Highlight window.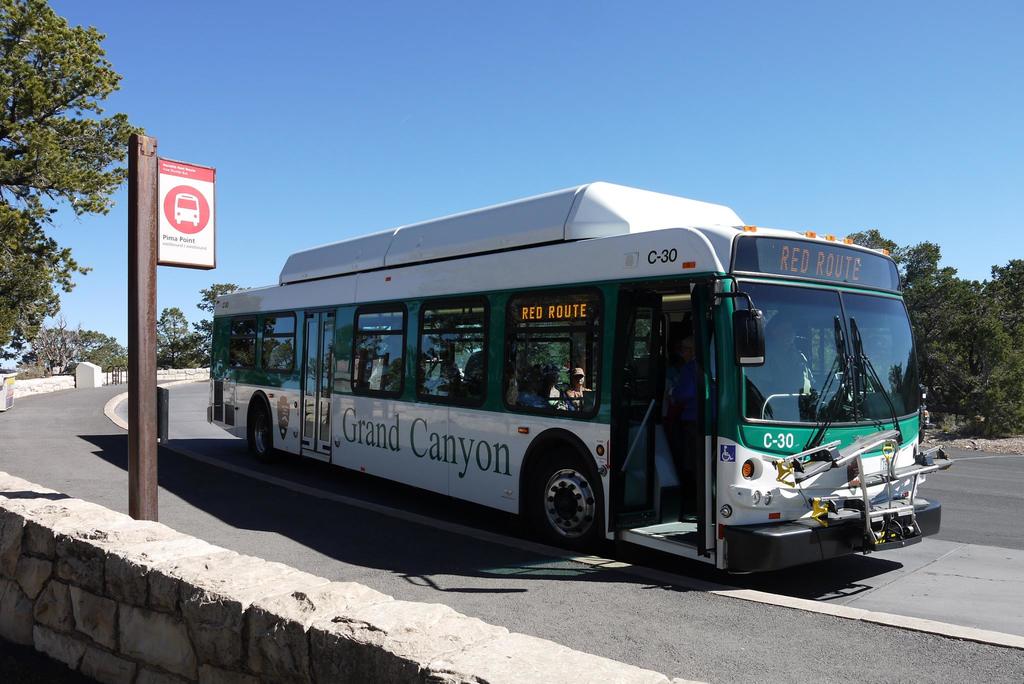
Highlighted region: [504, 292, 604, 417].
